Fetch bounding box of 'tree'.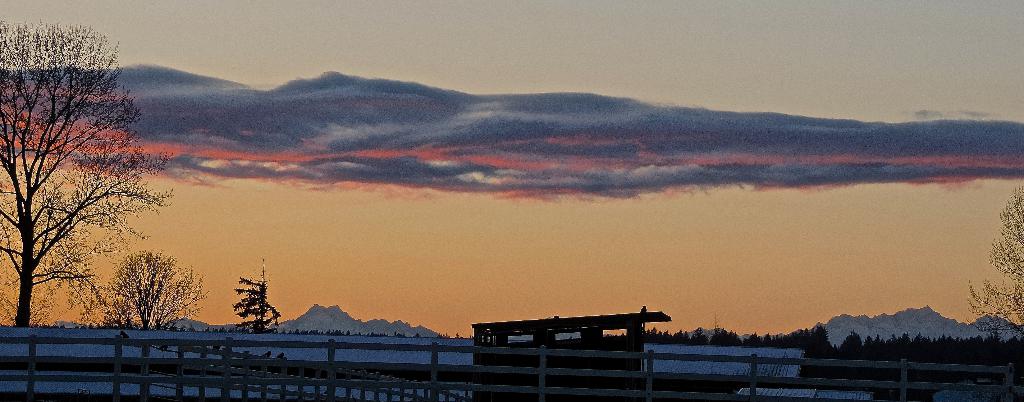
Bbox: (left=0, top=20, right=179, bottom=326).
